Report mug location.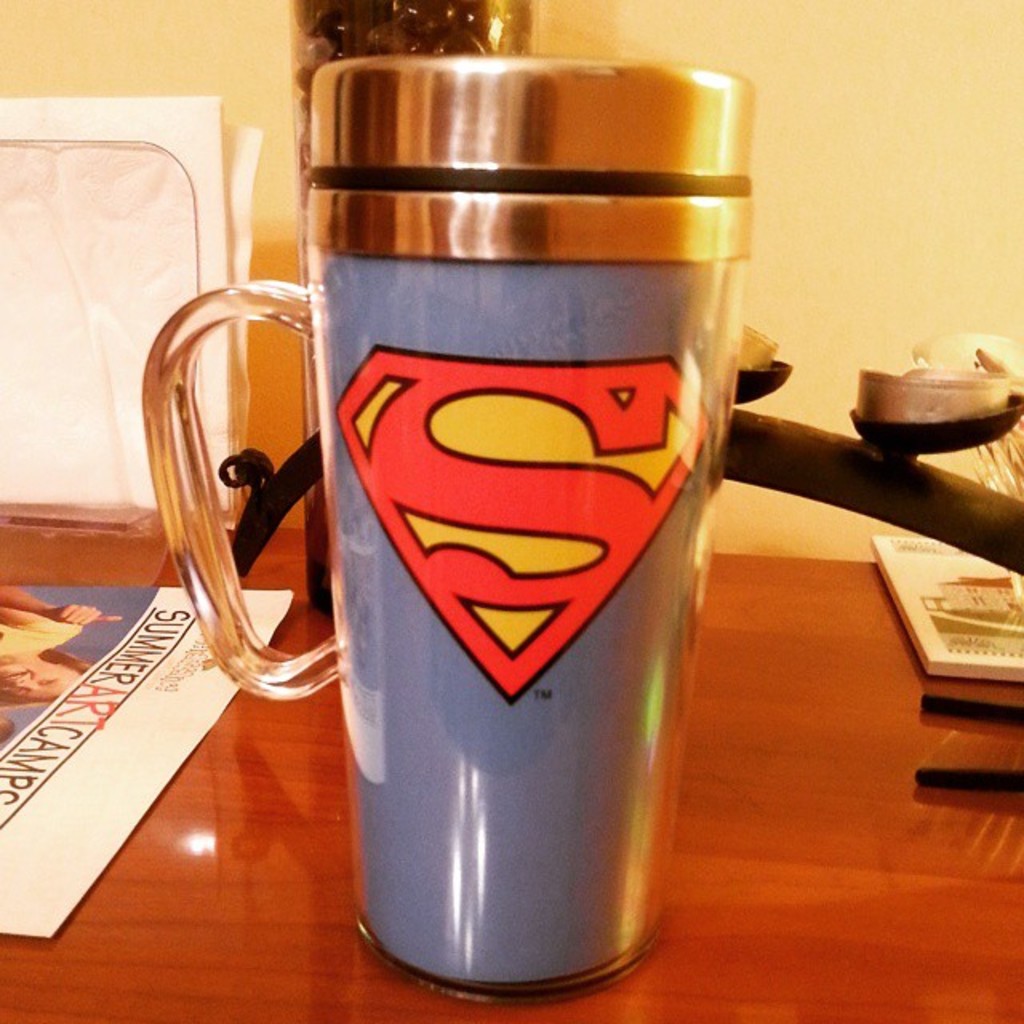
Report: detection(138, 283, 339, 704).
